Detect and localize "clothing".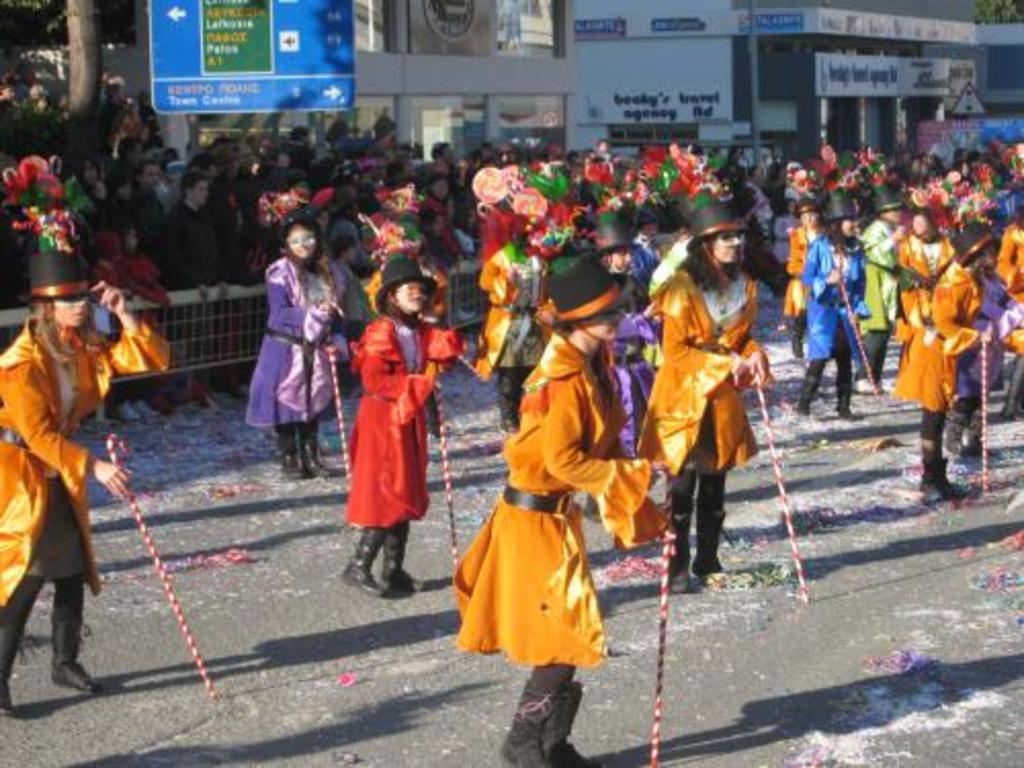
Localized at pyautogui.locateOnScreen(791, 223, 874, 369).
